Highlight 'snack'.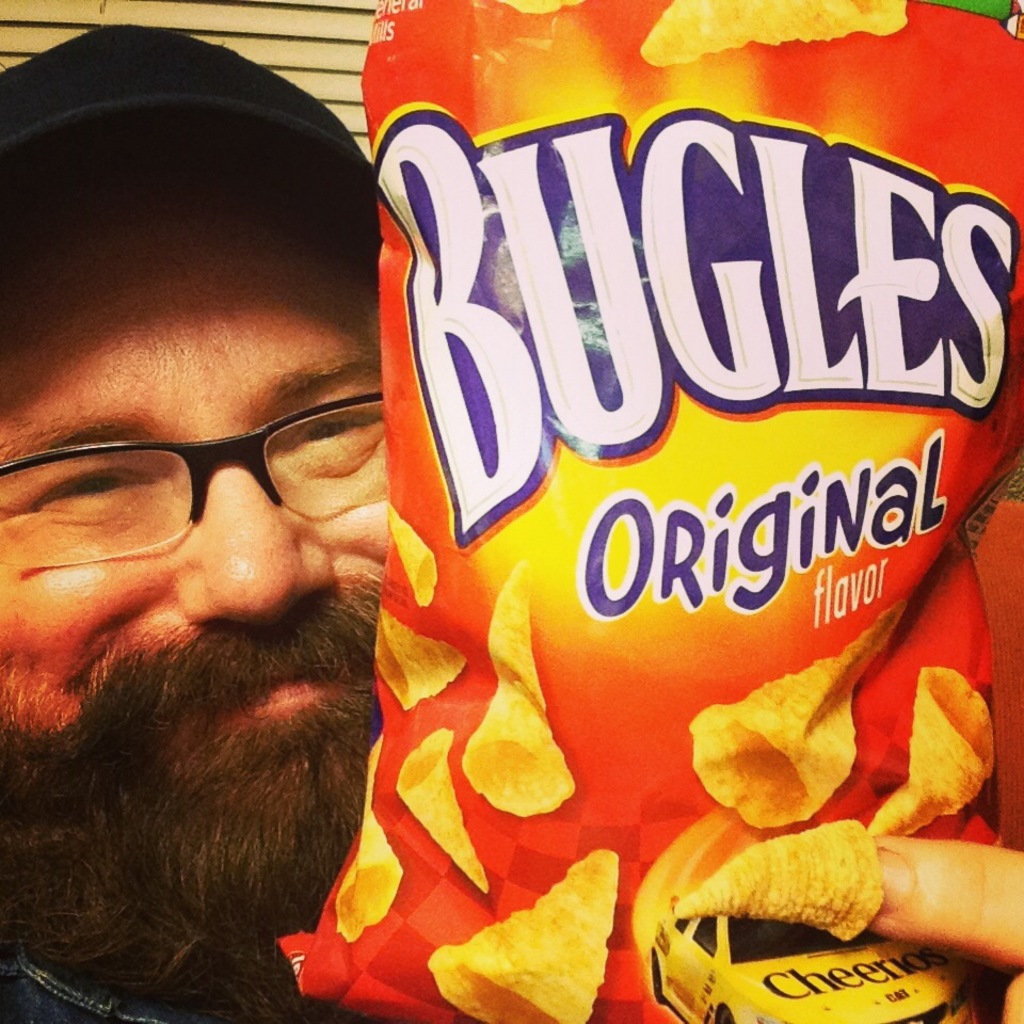
Highlighted region: rect(377, 615, 467, 713).
